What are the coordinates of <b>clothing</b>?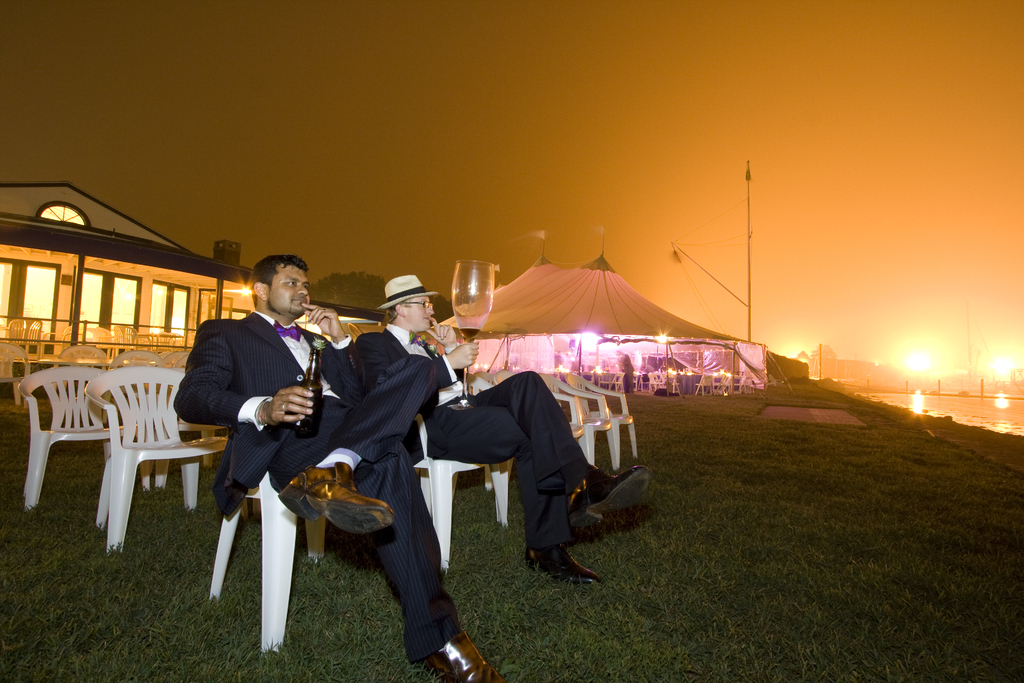
BBox(225, 295, 460, 641).
